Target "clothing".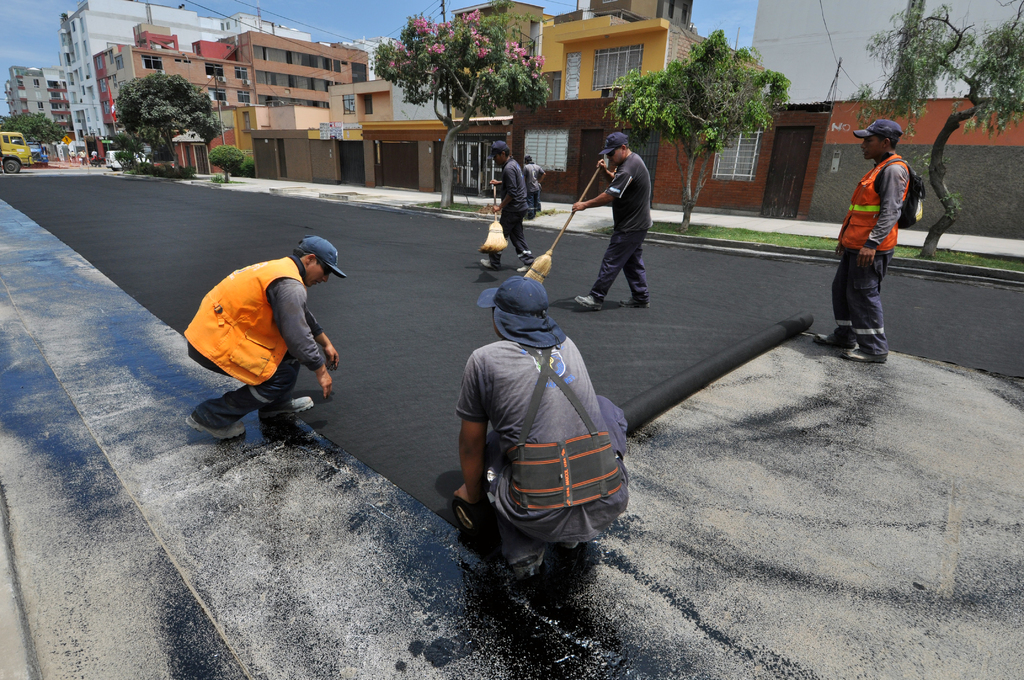
Target region: bbox=[525, 164, 543, 211].
